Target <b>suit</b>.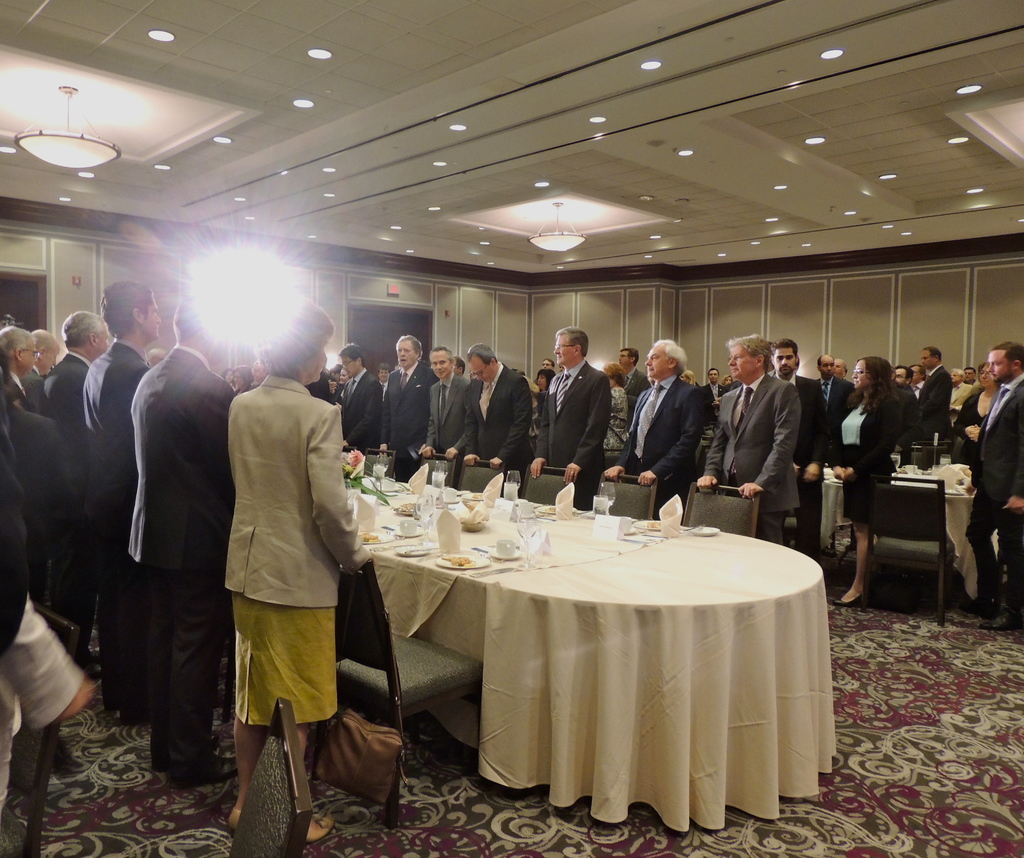
Target region: {"x1": 961, "y1": 374, "x2": 1023, "y2": 609}.
